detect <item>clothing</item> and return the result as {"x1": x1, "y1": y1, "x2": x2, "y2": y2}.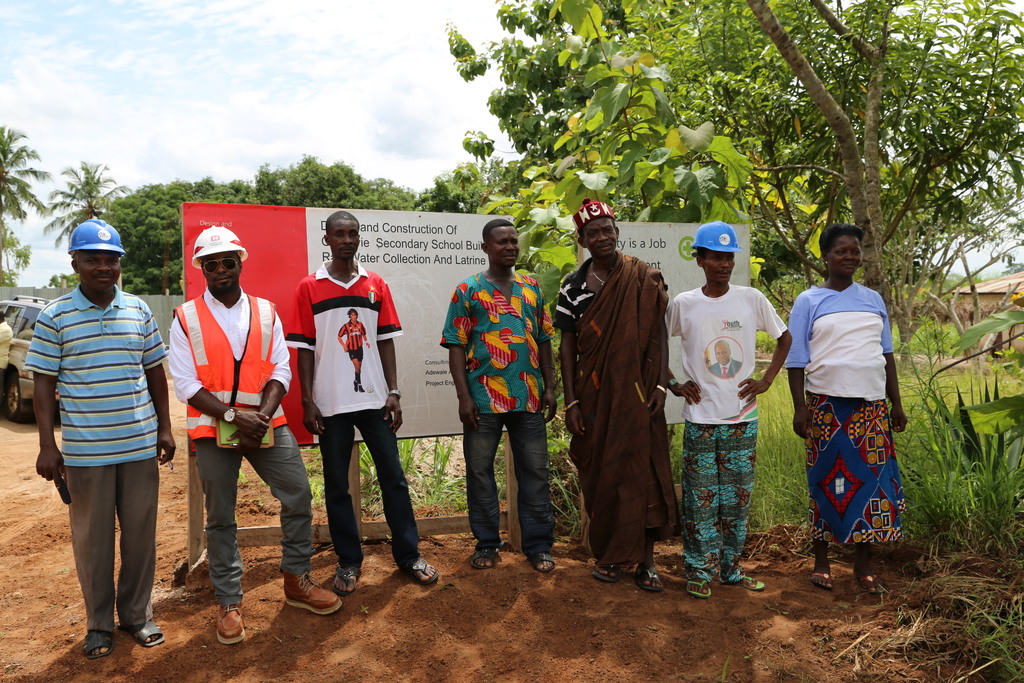
{"x1": 551, "y1": 241, "x2": 673, "y2": 575}.
